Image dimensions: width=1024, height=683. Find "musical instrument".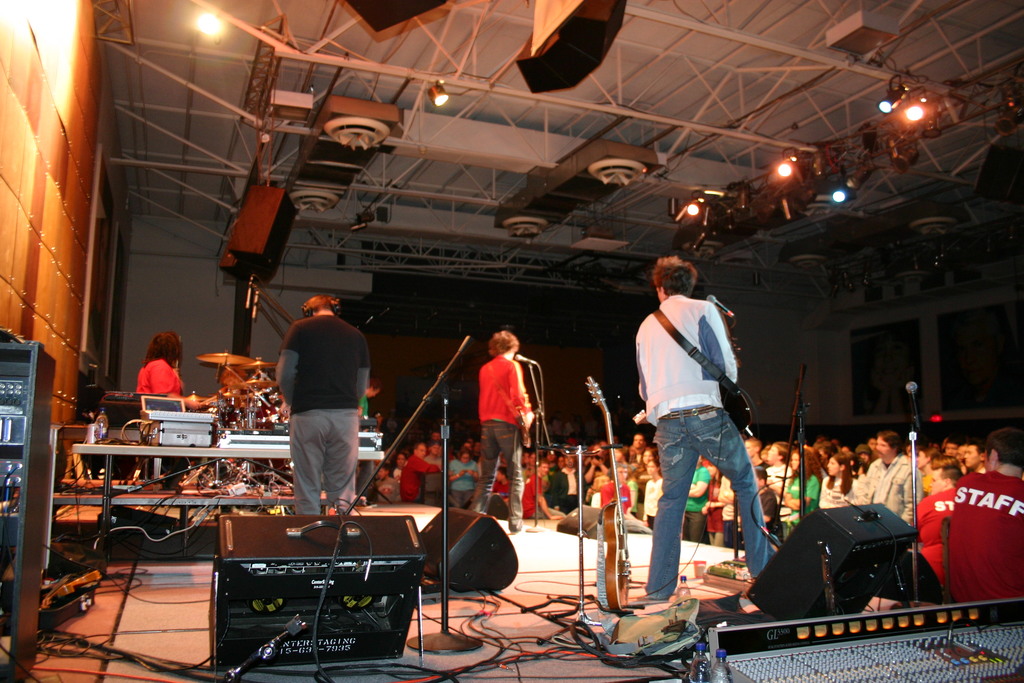
x1=711, y1=587, x2=1023, y2=682.
